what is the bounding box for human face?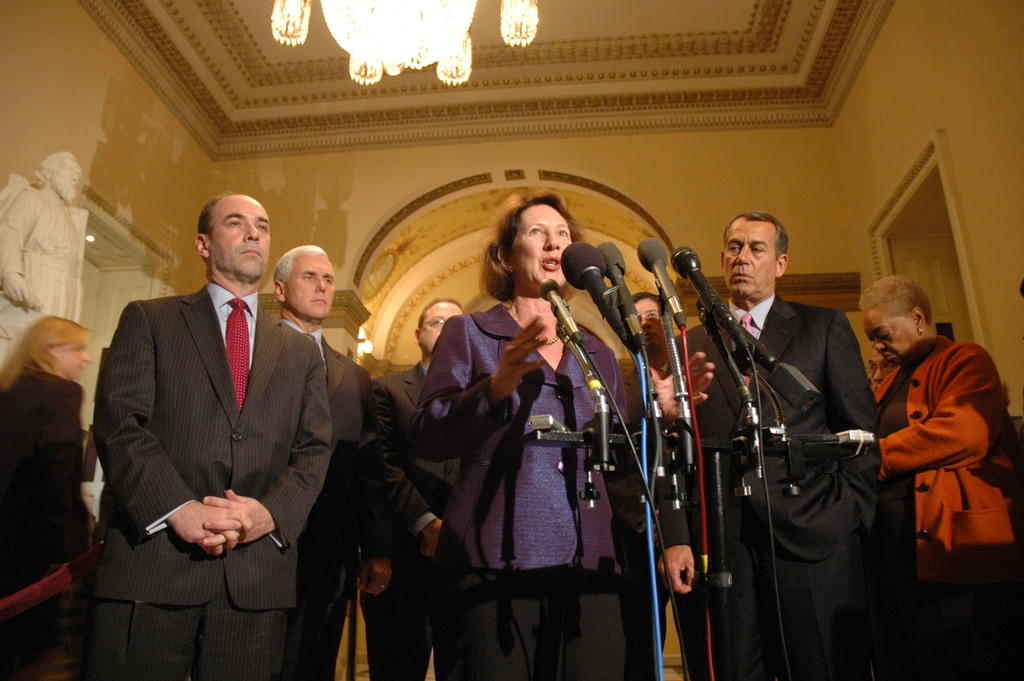
[x1=423, y1=302, x2=463, y2=354].
